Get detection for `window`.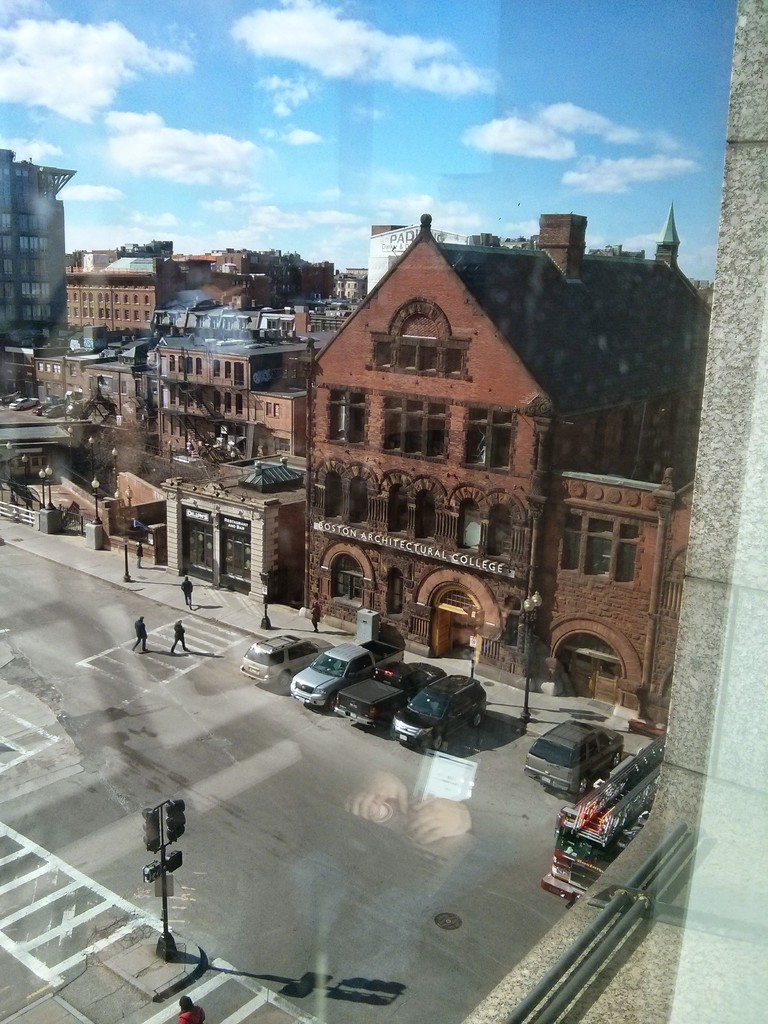
Detection: x1=378 y1=392 x2=450 y2=464.
